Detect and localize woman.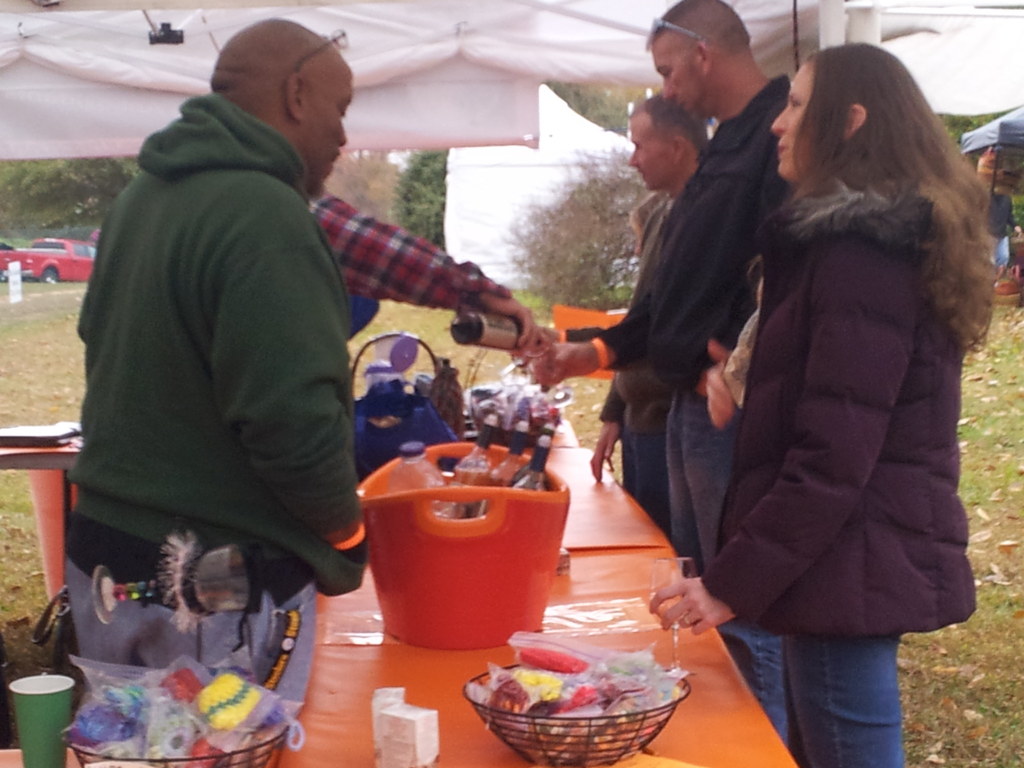
Localized at crop(697, 19, 989, 741).
